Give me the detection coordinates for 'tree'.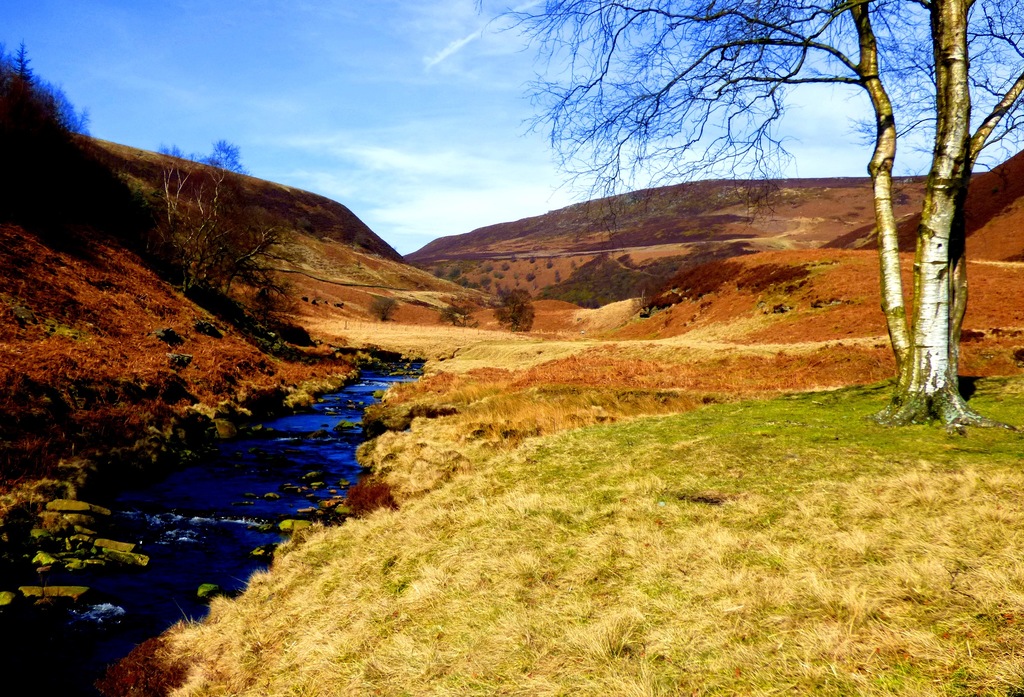
locate(546, 260, 551, 270).
